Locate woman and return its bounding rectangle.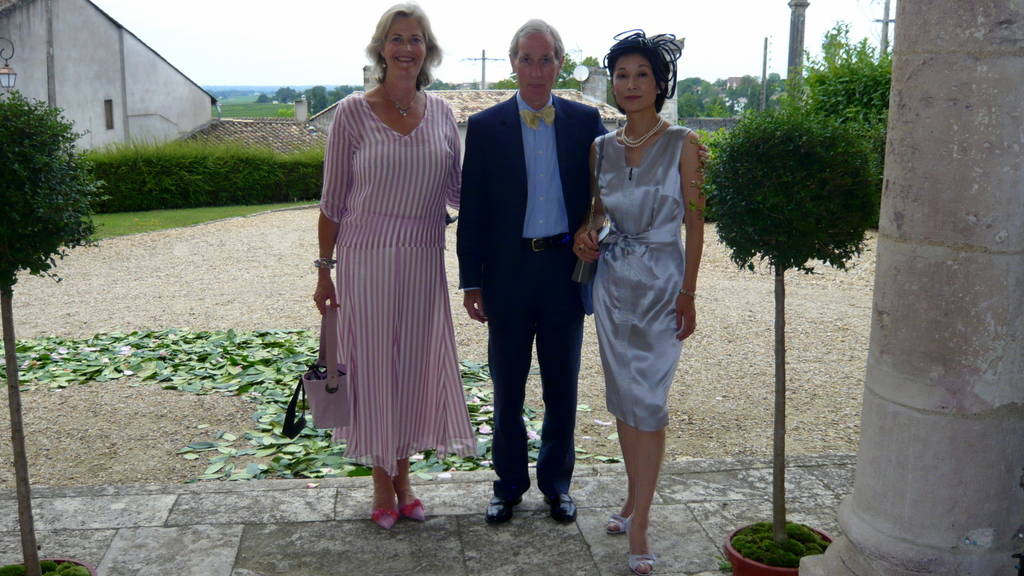
box(317, 0, 470, 526).
